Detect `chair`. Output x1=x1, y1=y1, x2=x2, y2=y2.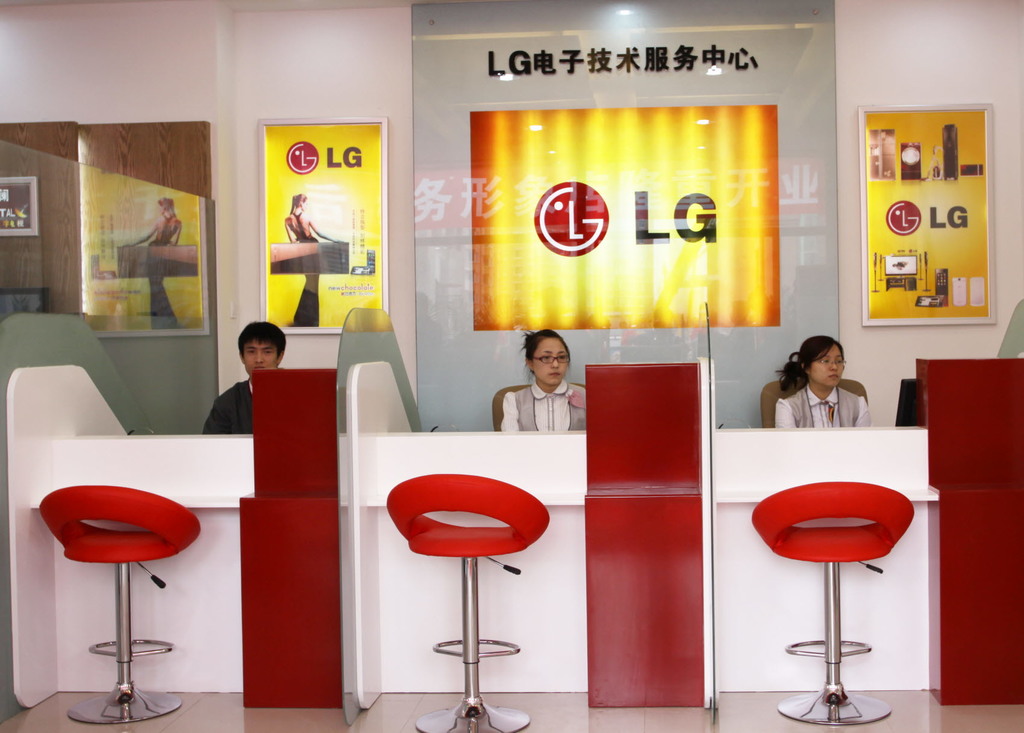
x1=750, y1=481, x2=916, y2=728.
